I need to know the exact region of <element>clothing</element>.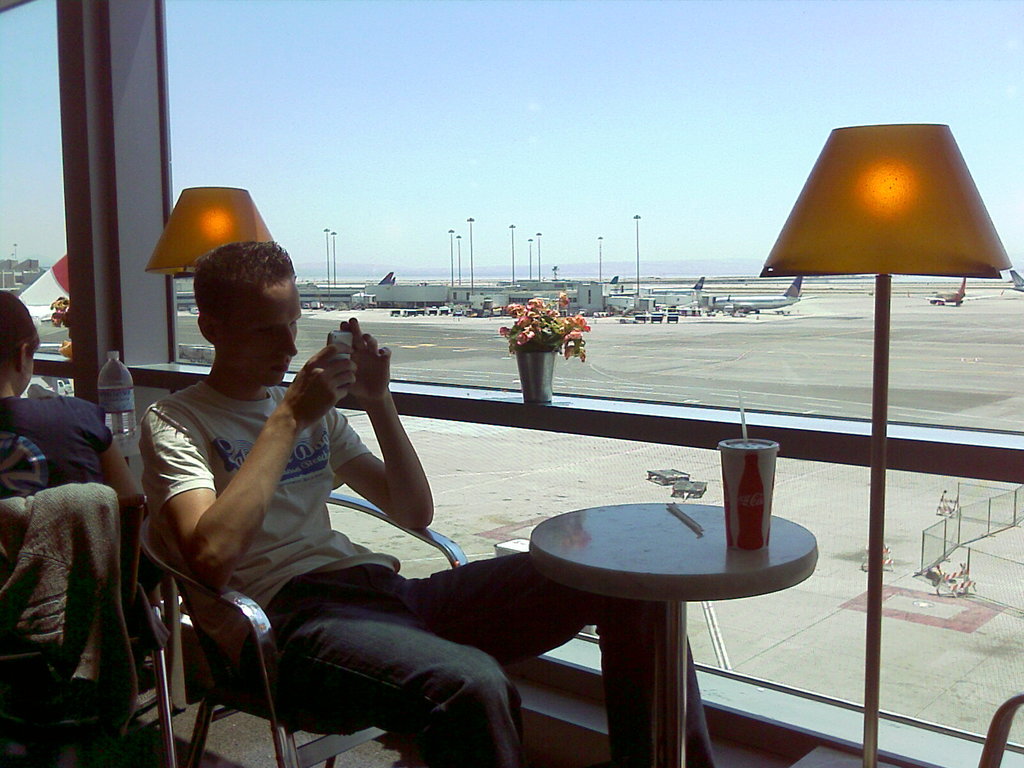
Region: l=0, t=387, r=119, b=500.
